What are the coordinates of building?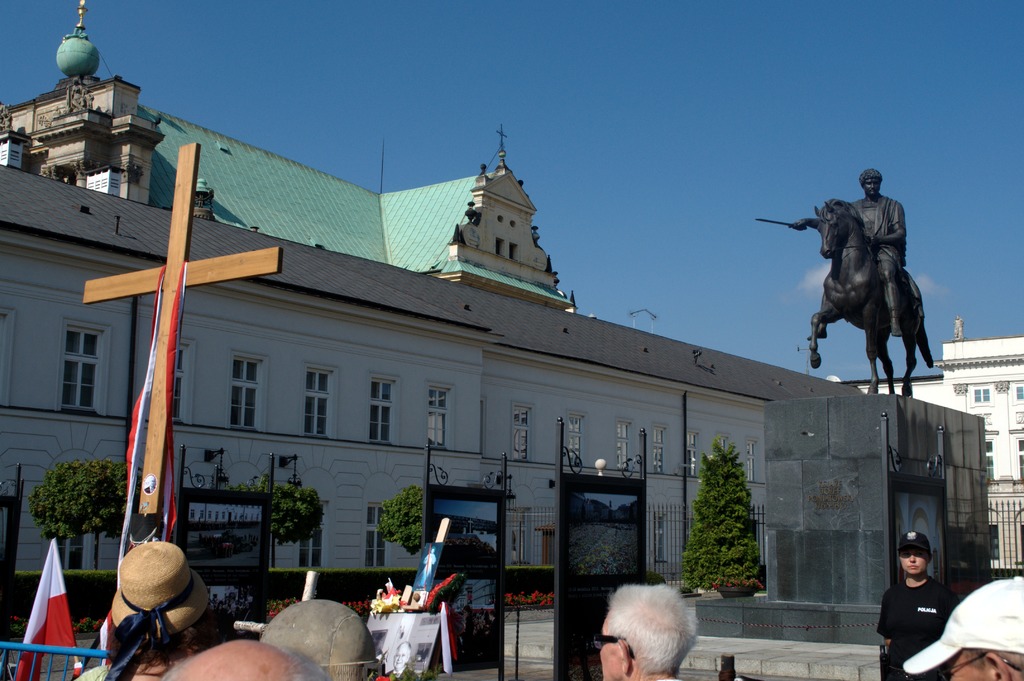
(left=831, top=319, right=1023, bottom=566).
